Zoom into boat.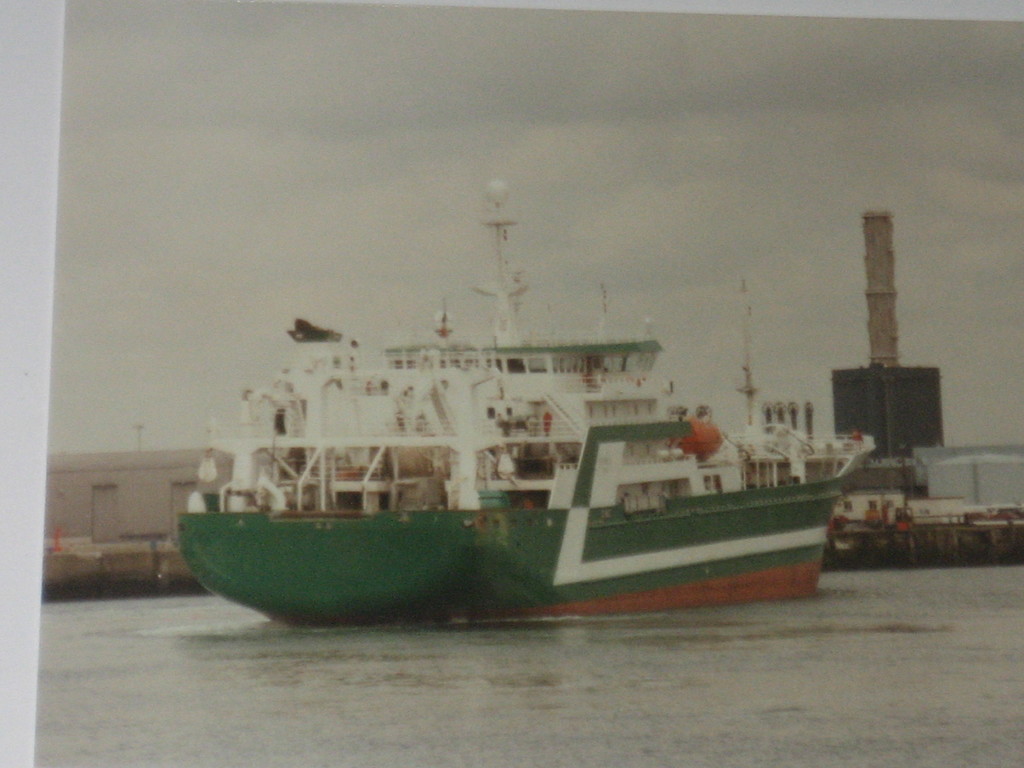
Zoom target: (x1=207, y1=246, x2=922, y2=615).
